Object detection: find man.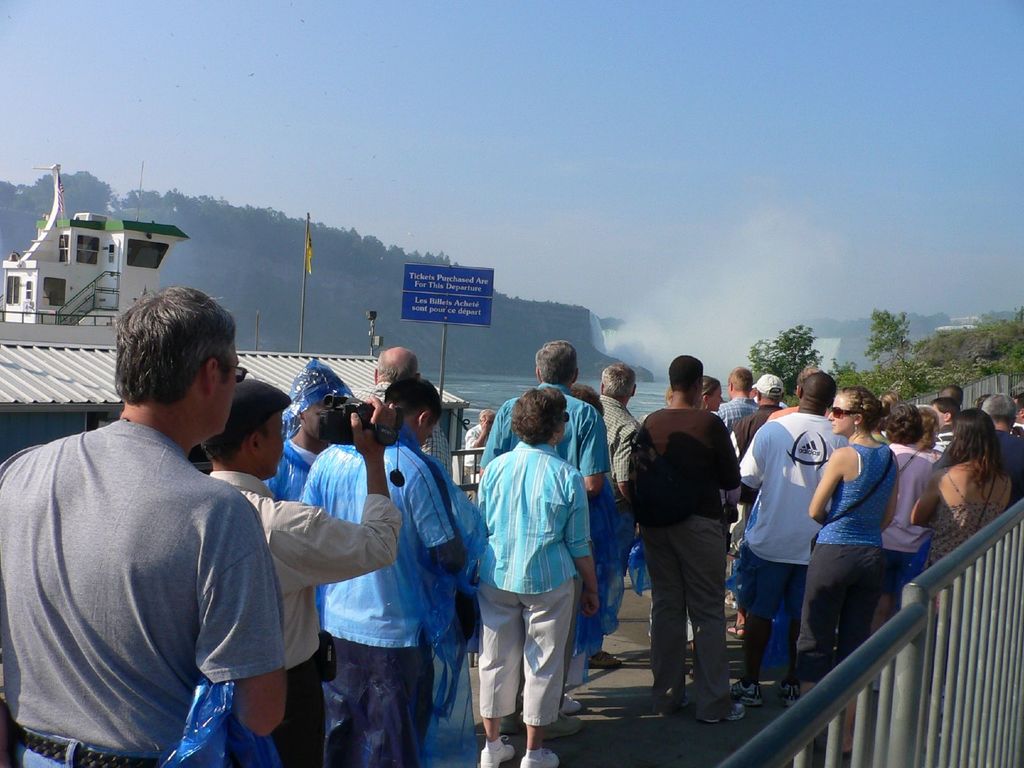
BBox(728, 371, 786, 637).
